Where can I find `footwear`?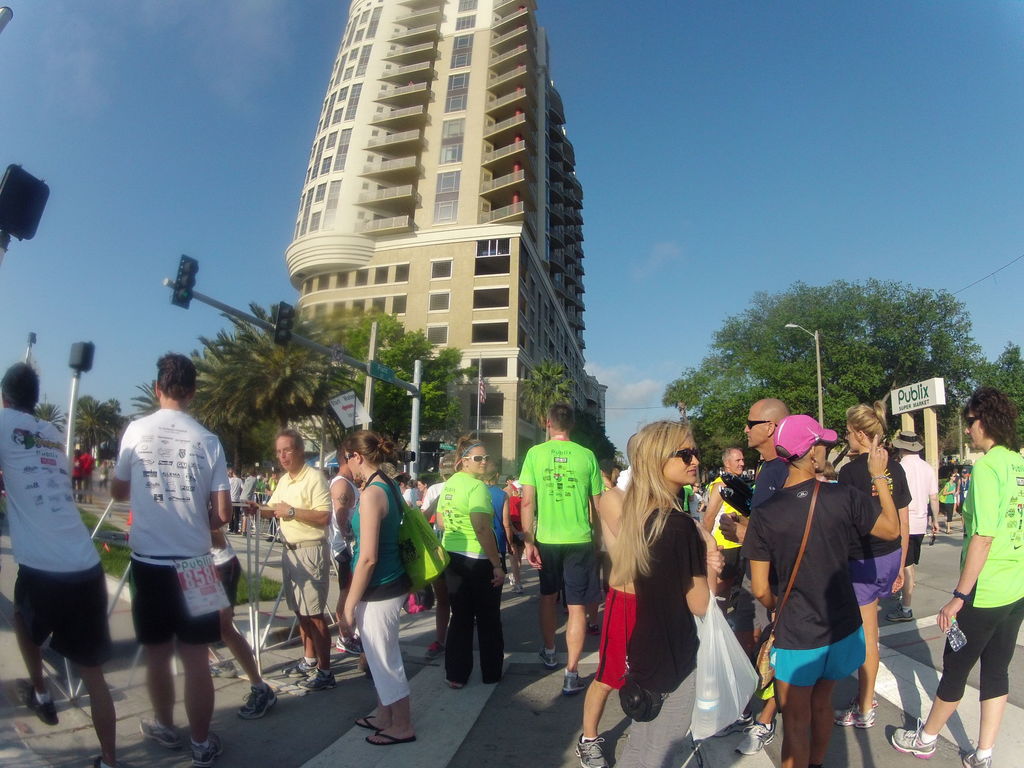
You can find it at region(89, 755, 102, 767).
